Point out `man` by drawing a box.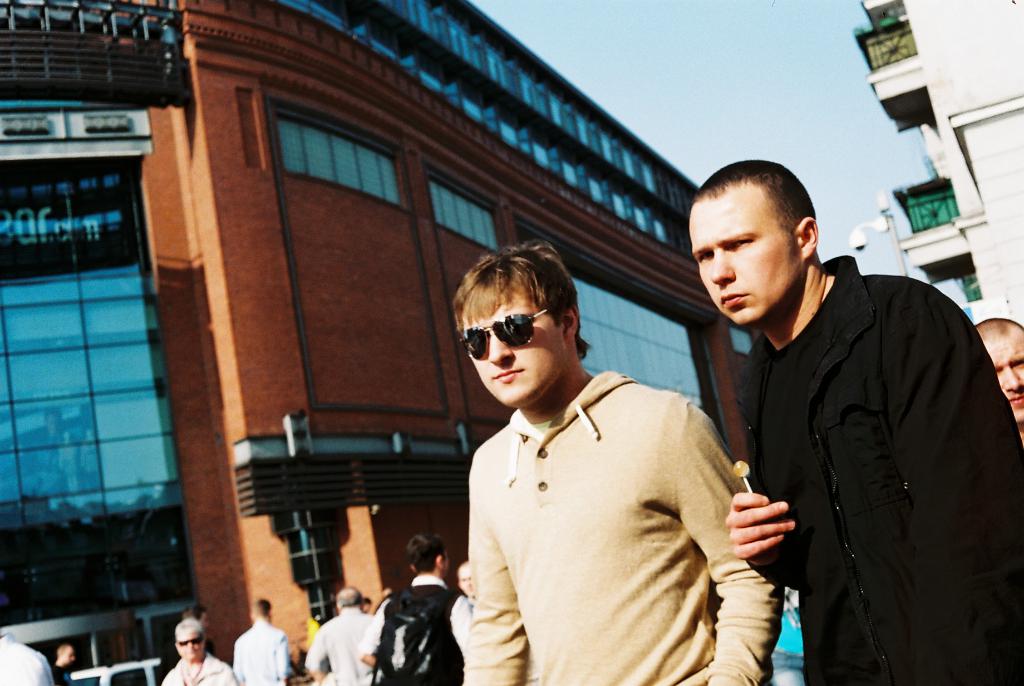
469, 234, 783, 685.
